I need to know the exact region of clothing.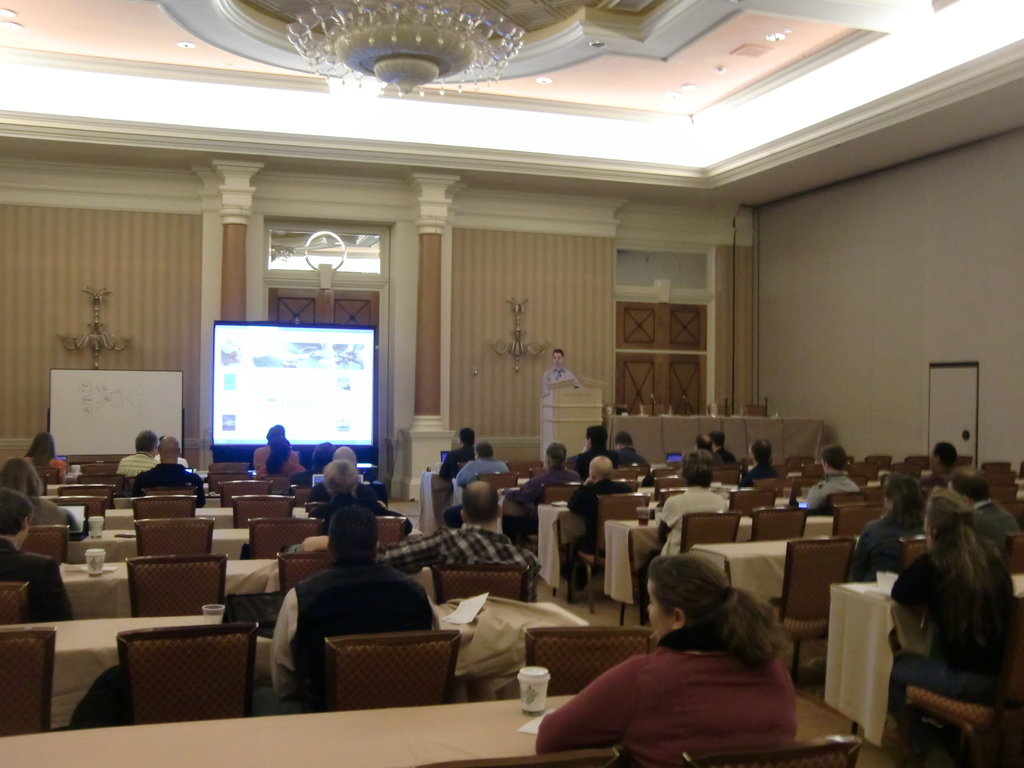
Region: {"left": 437, "top": 442, "right": 477, "bottom": 483}.
